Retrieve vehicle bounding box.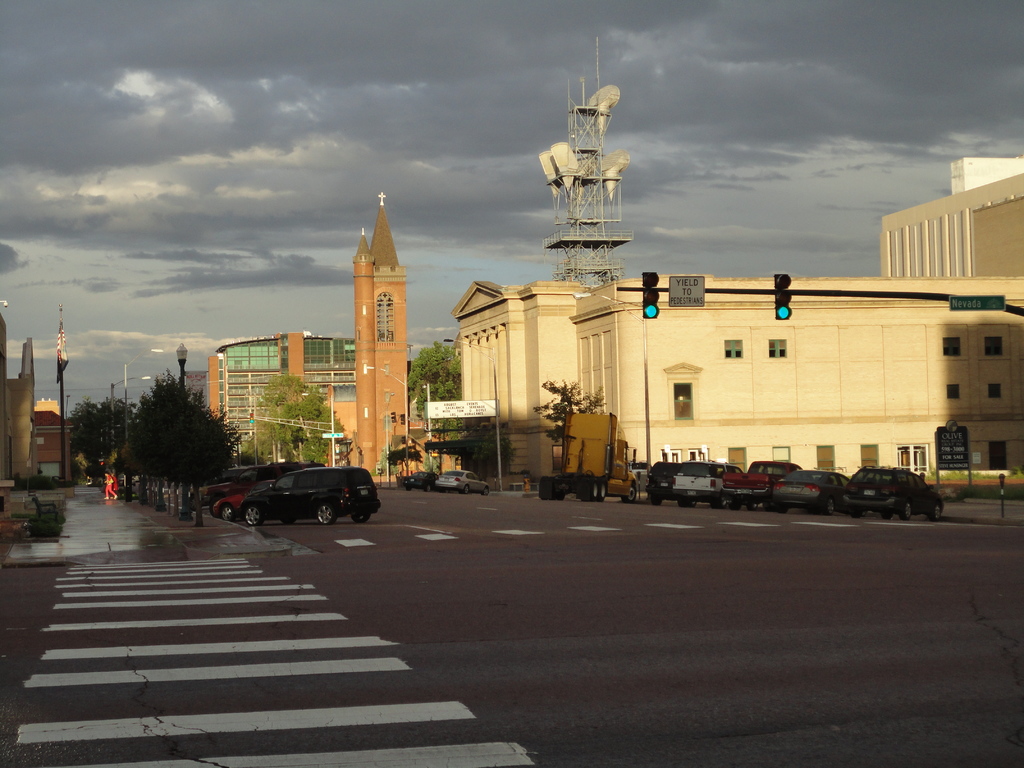
Bounding box: (667, 457, 728, 506).
